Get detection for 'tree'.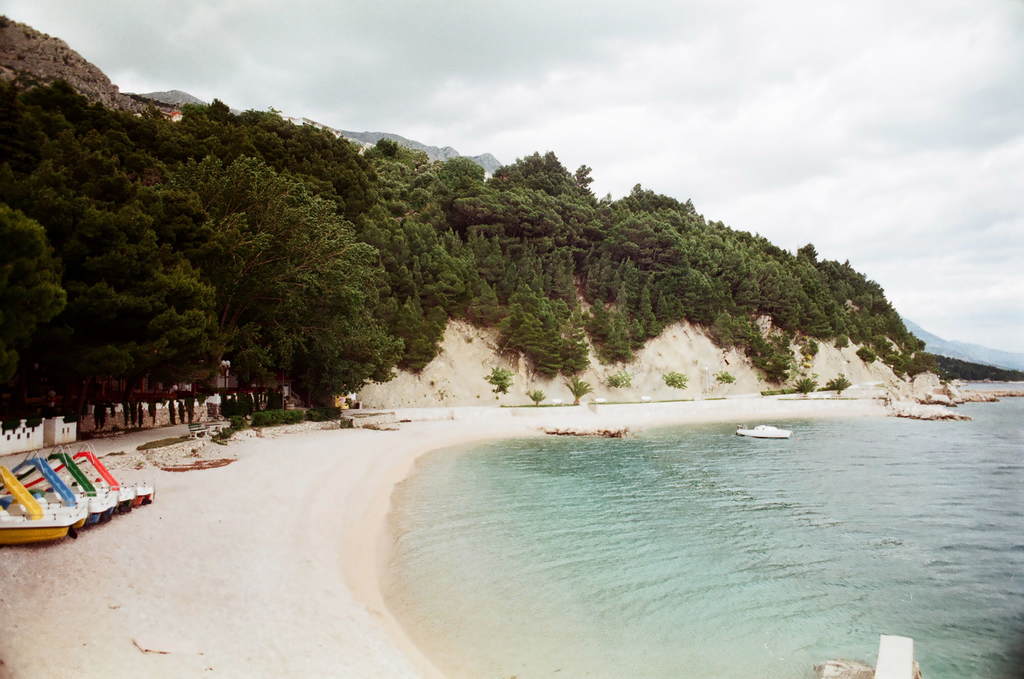
Detection: (77,100,148,143).
